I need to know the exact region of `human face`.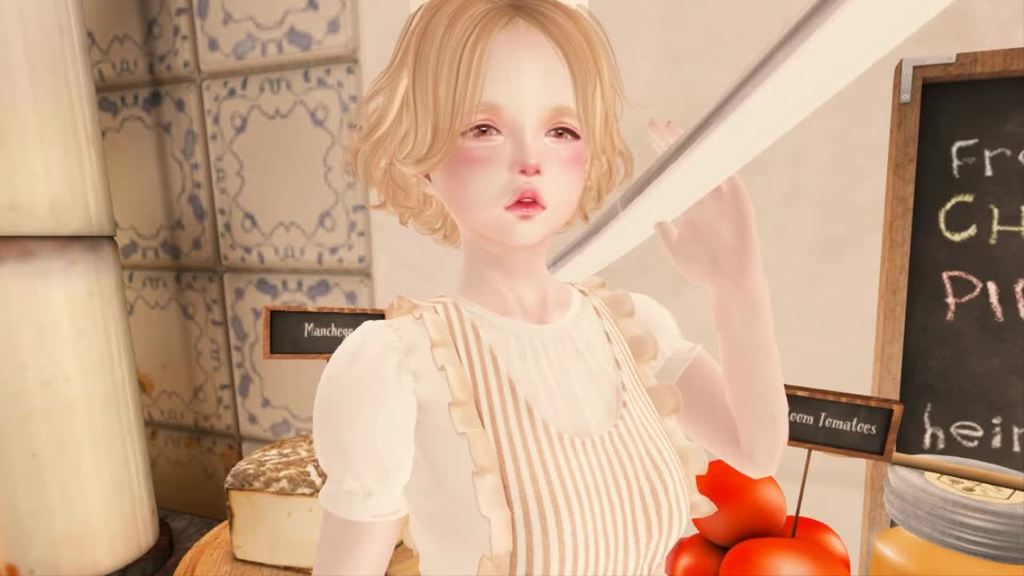
Region: 429, 18, 591, 250.
